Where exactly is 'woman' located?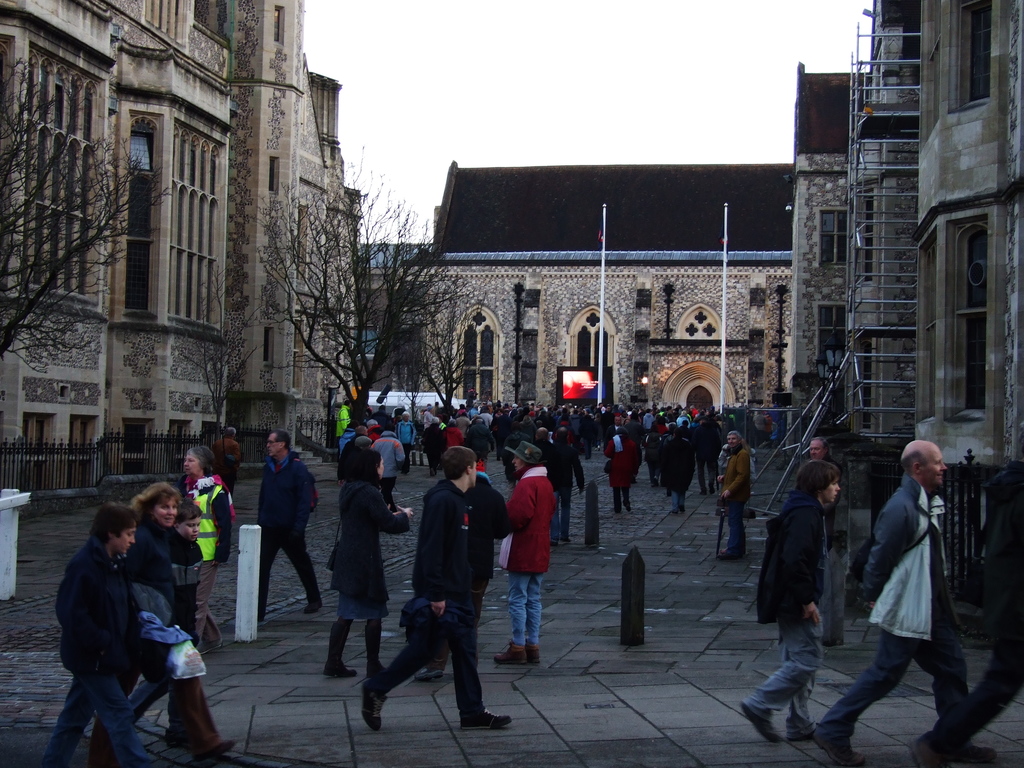
Its bounding box is (172,446,232,653).
